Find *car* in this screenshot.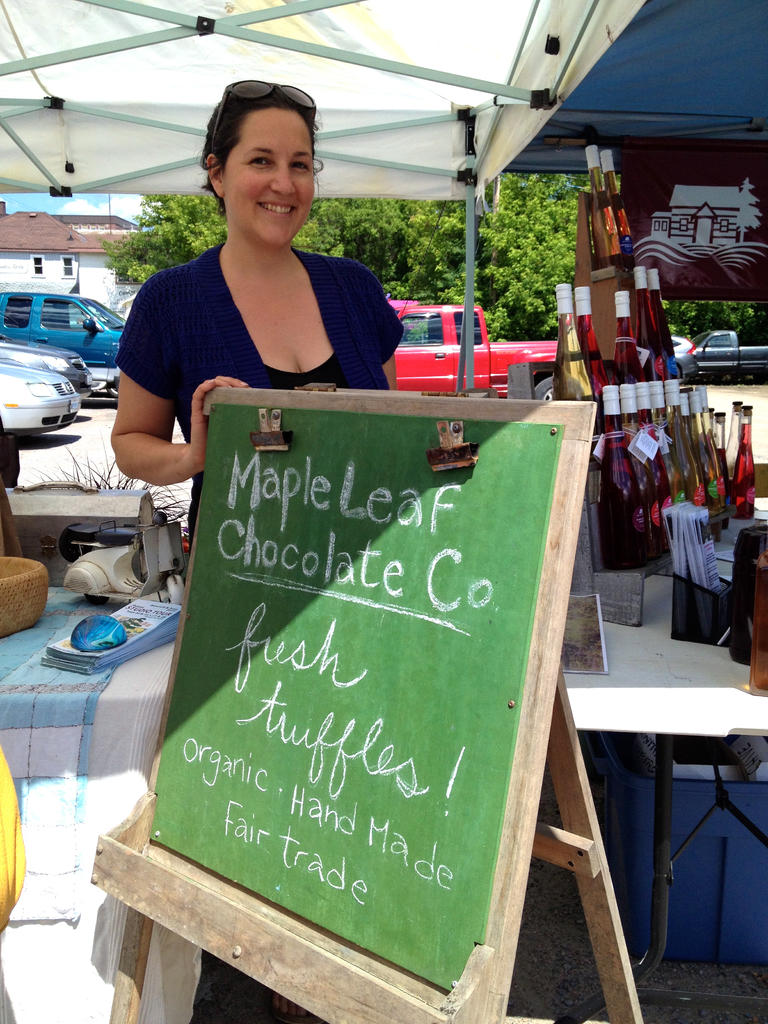
The bounding box for *car* is (left=0, top=356, right=86, bottom=435).
